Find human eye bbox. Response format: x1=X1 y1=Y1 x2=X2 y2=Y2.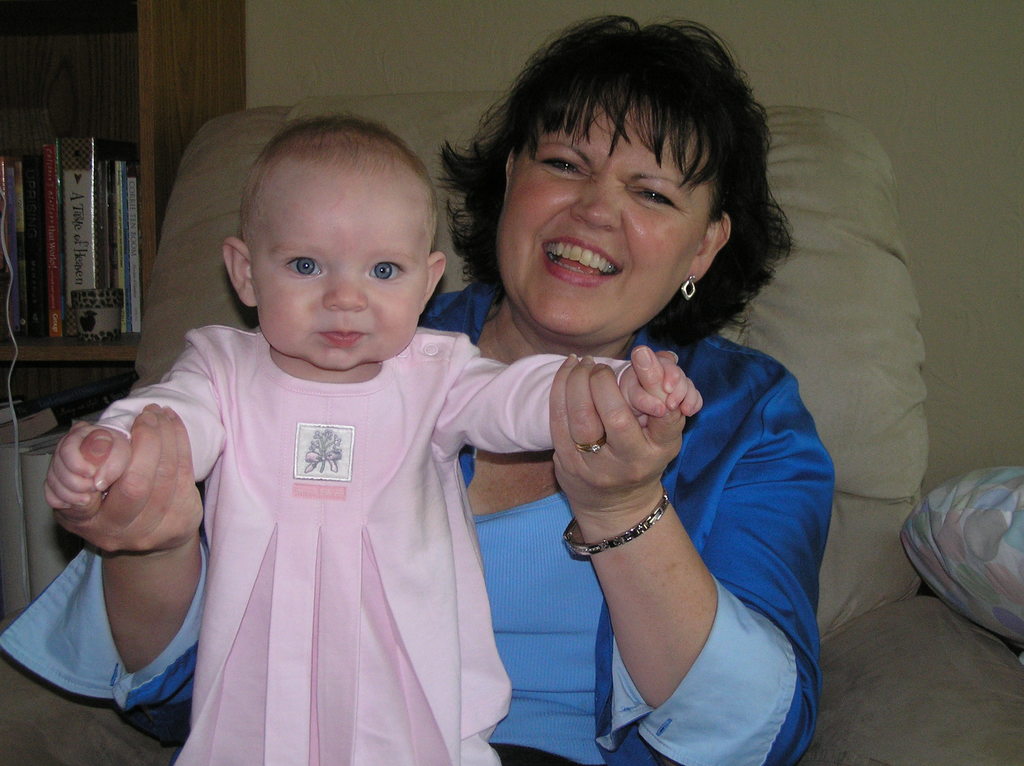
x1=628 y1=186 x2=678 y2=206.
